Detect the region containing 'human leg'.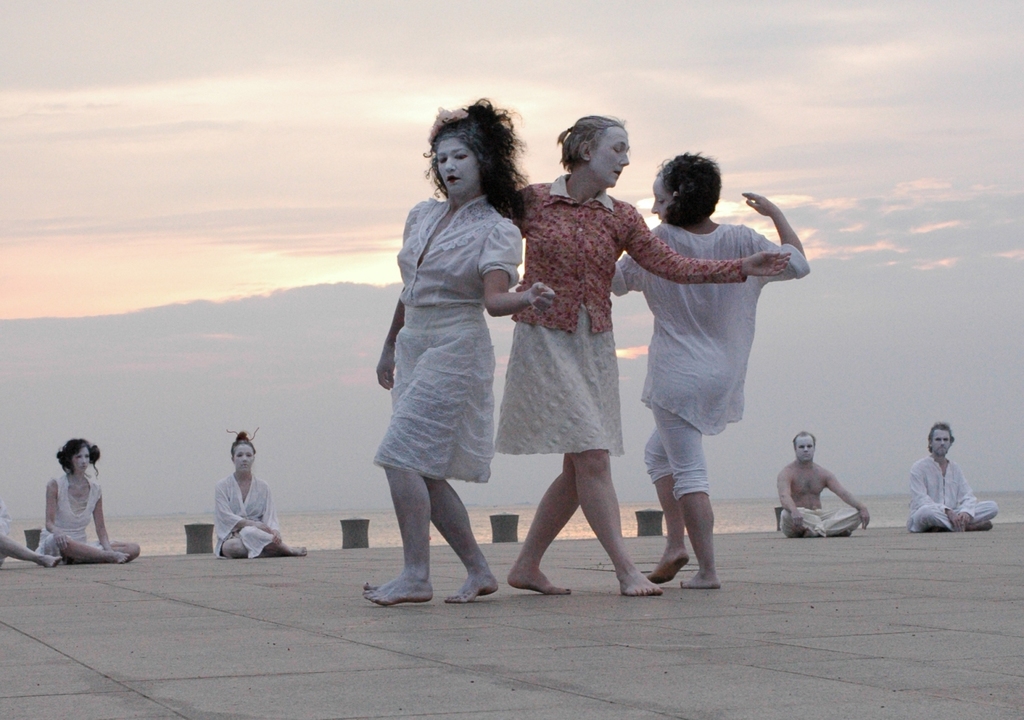
bbox(514, 302, 664, 599).
